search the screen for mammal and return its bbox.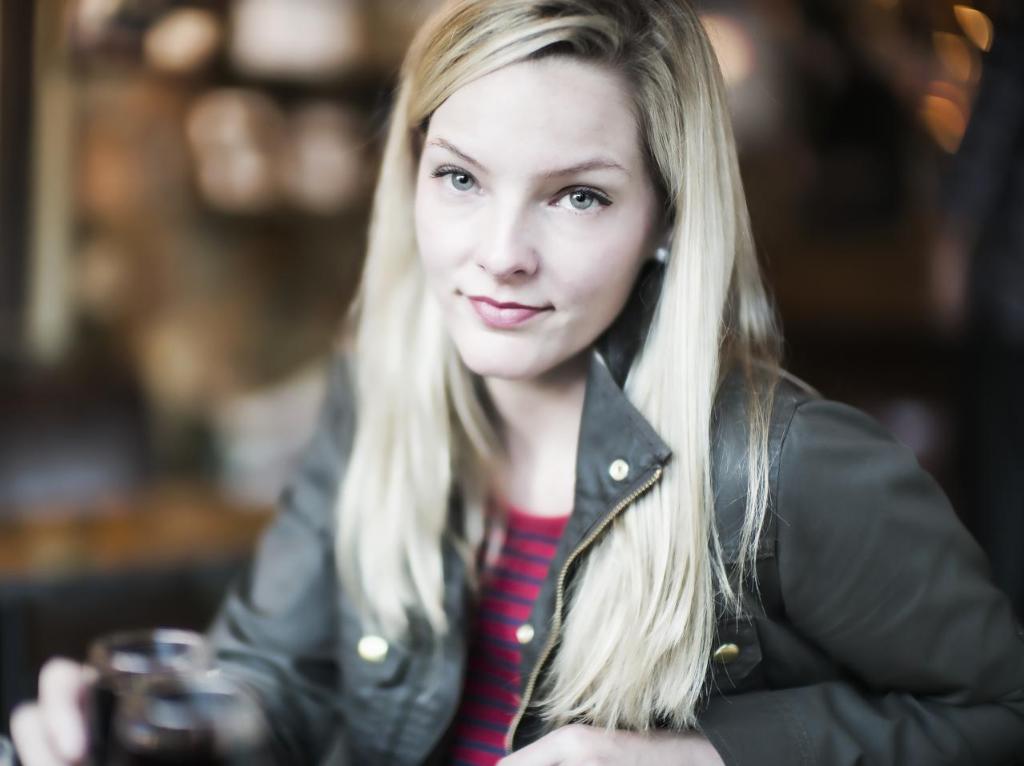
Found: box(4, 2, 1022, 764).
